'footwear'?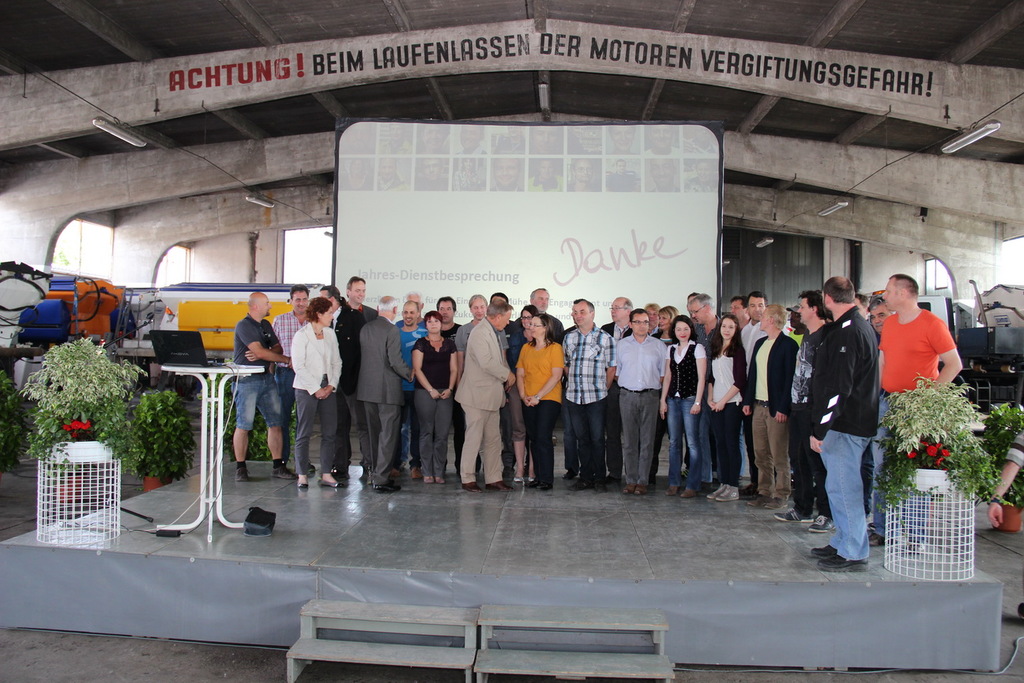
box(706, 483, 744, 499)
